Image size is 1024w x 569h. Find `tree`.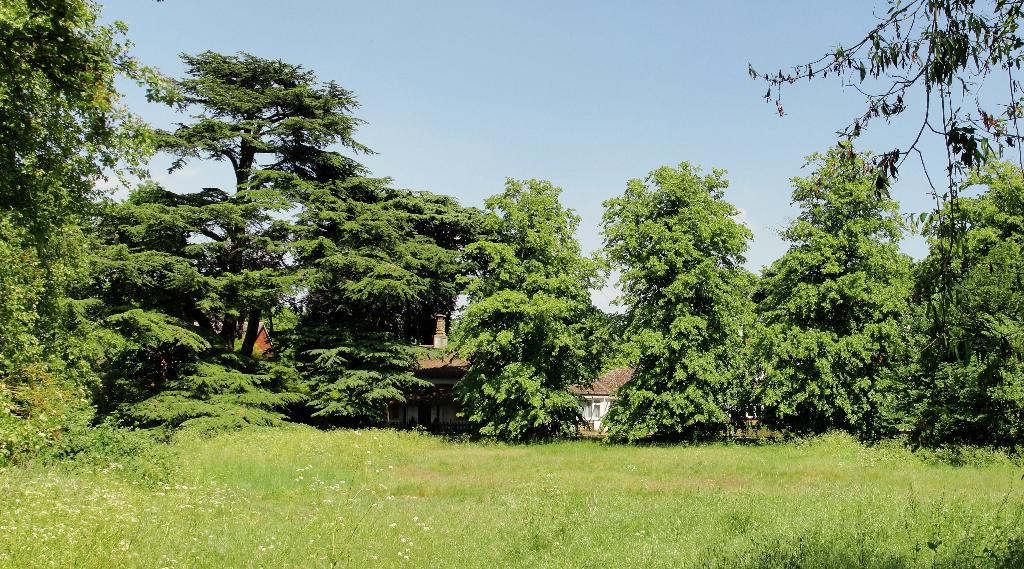
(0, 0, 184, 431).
